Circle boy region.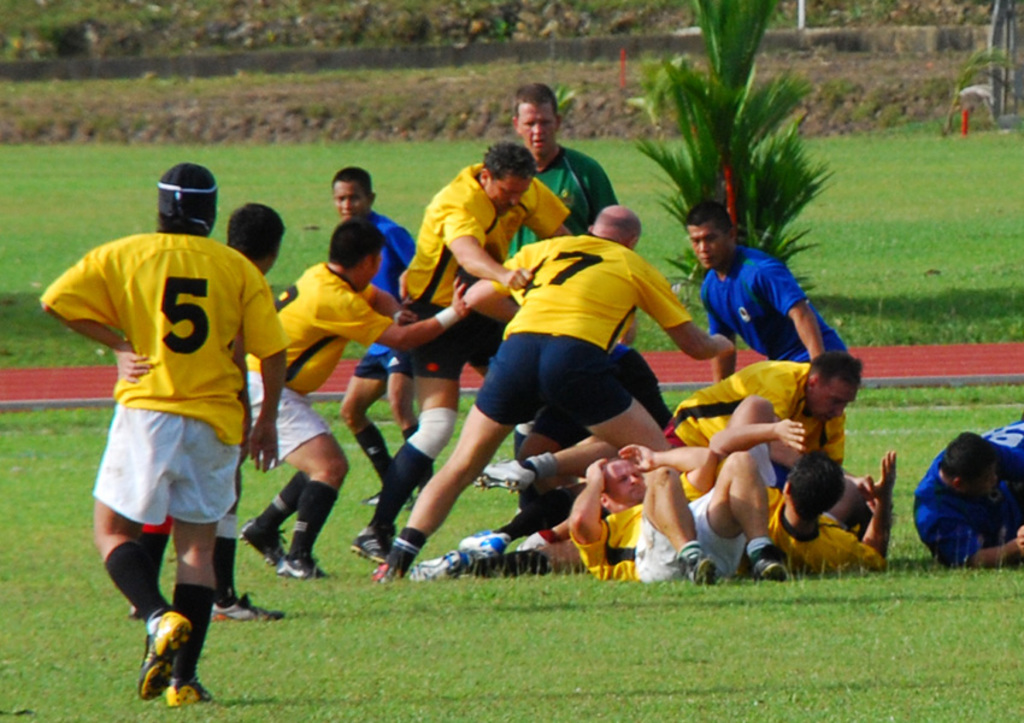
Region: [330, 161, 443, 507].
